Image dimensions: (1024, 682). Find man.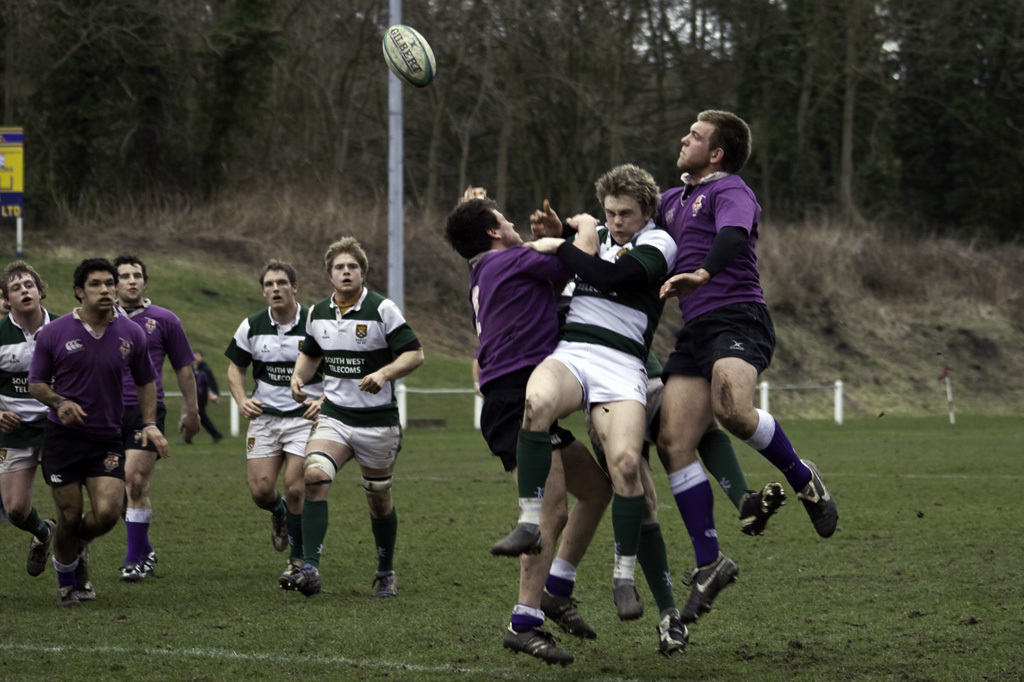
region(0, 261, 57, 581).
